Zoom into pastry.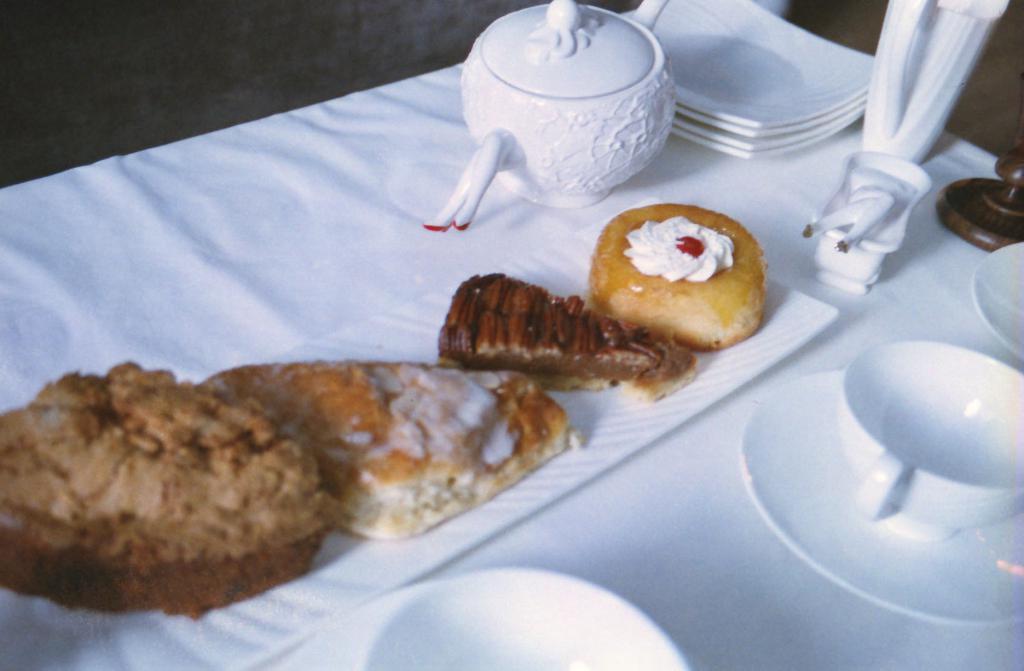
Zoom target: <bbox>188, 367, 577, 544</bbox>.
